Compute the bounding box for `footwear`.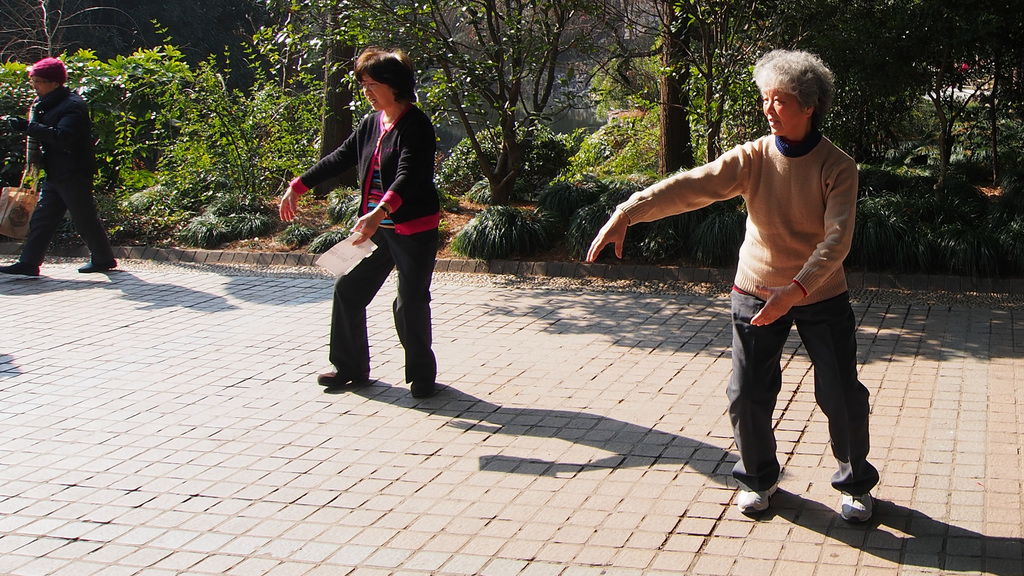
crop(734, 476, 780, 515).
